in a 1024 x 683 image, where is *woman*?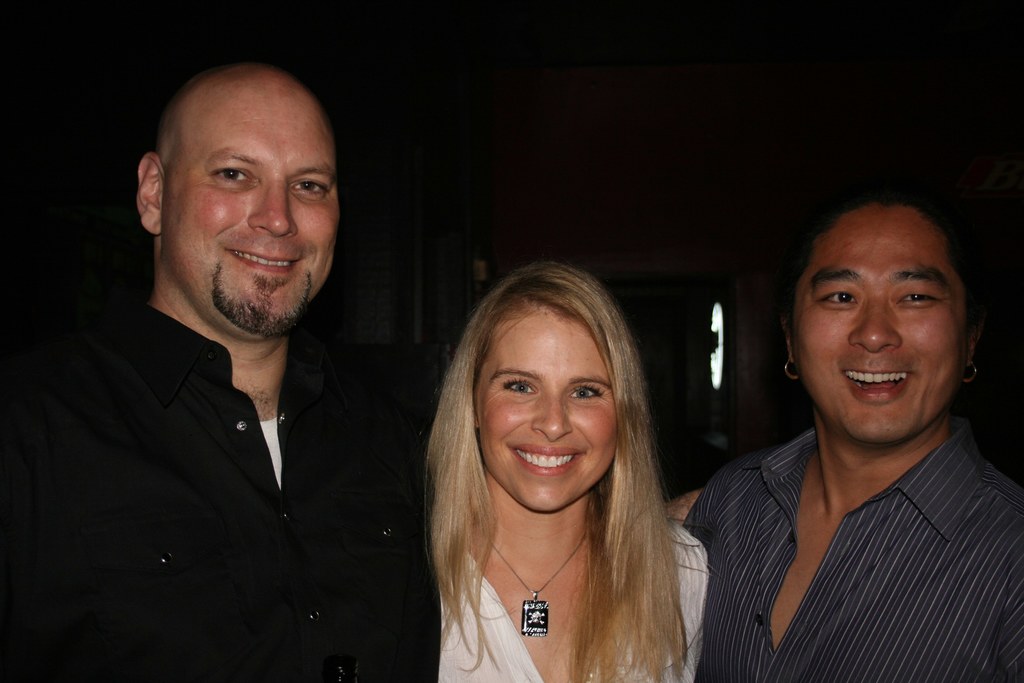
box=[389, 272, 730, 671].
